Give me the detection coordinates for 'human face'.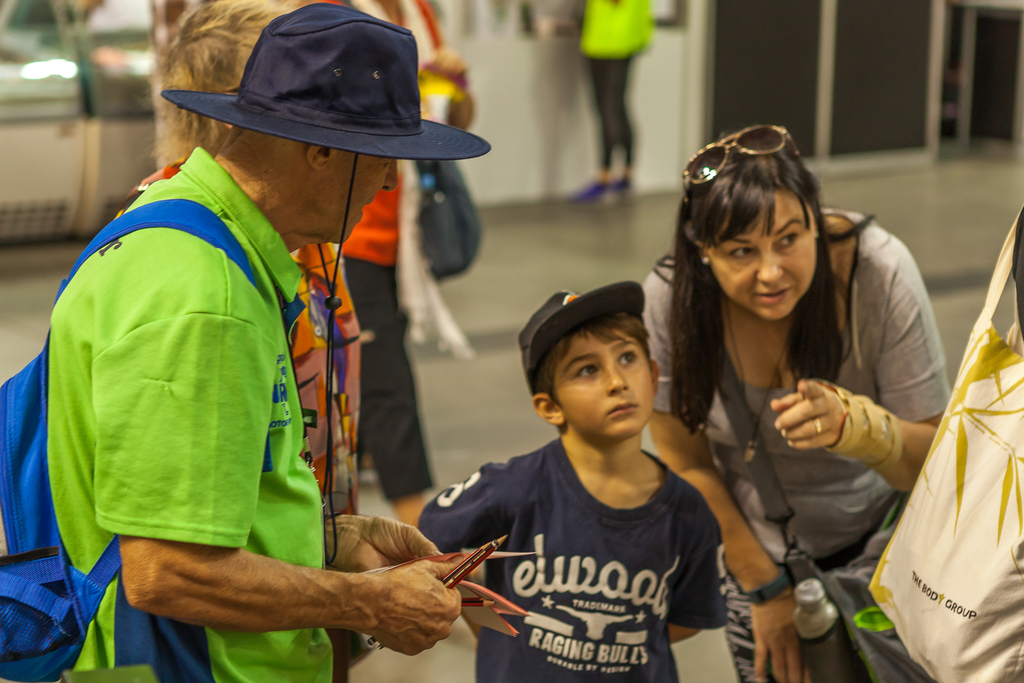
<bbox>309, 156, 399, 241</bbox>.
